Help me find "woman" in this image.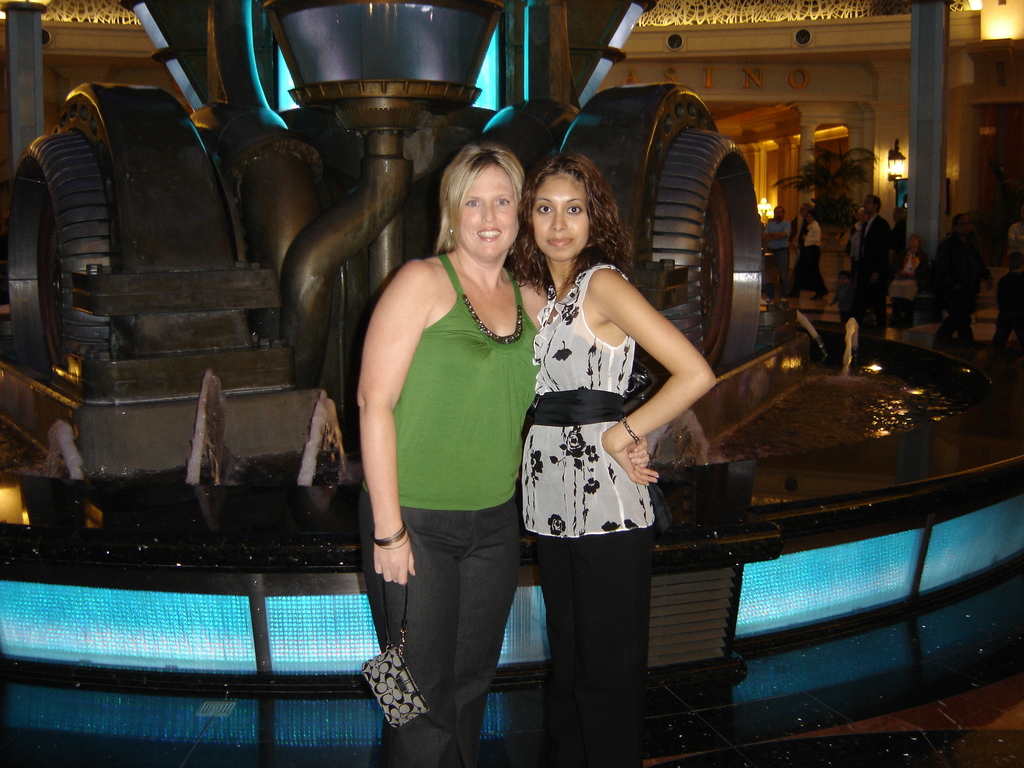
Found it: x1=516, y1=146, x2=719, y2=763.
